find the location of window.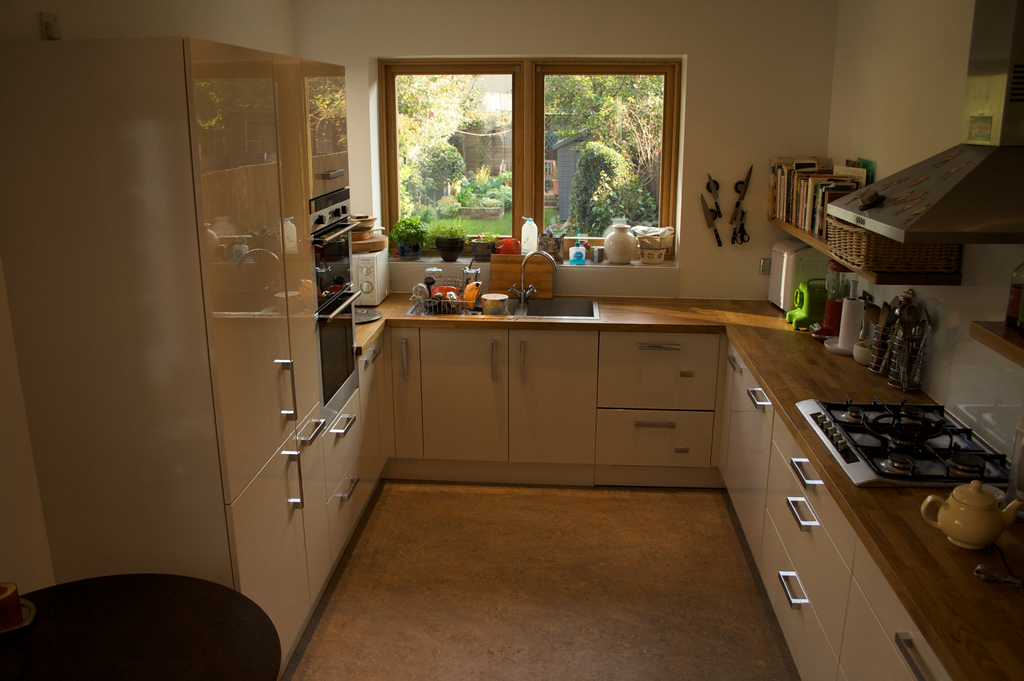
Location: (left=374, top=53, right=685, bottom=267).
